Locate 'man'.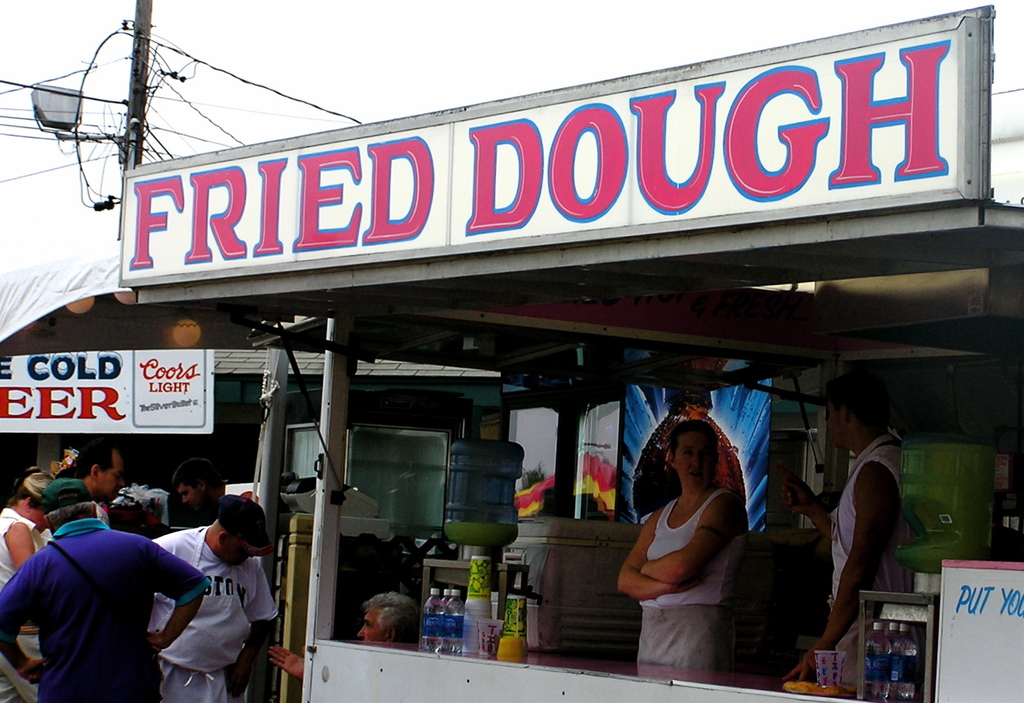
Bounding box: box(0, 476, 206, 702).
